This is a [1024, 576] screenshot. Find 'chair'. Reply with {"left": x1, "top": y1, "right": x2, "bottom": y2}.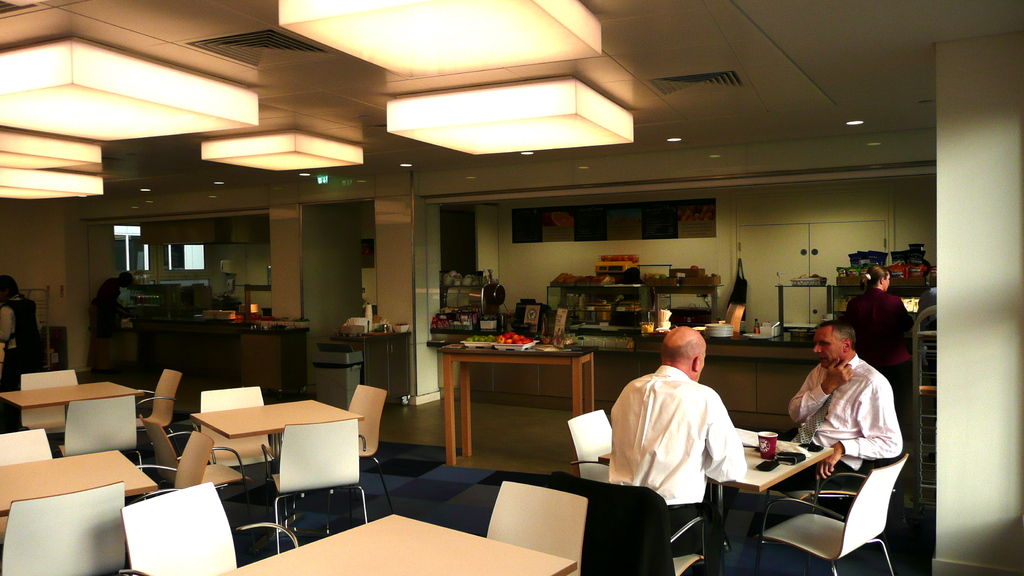
{"left": 0, "top": 477, "right": 122, "bottom": 575}.
